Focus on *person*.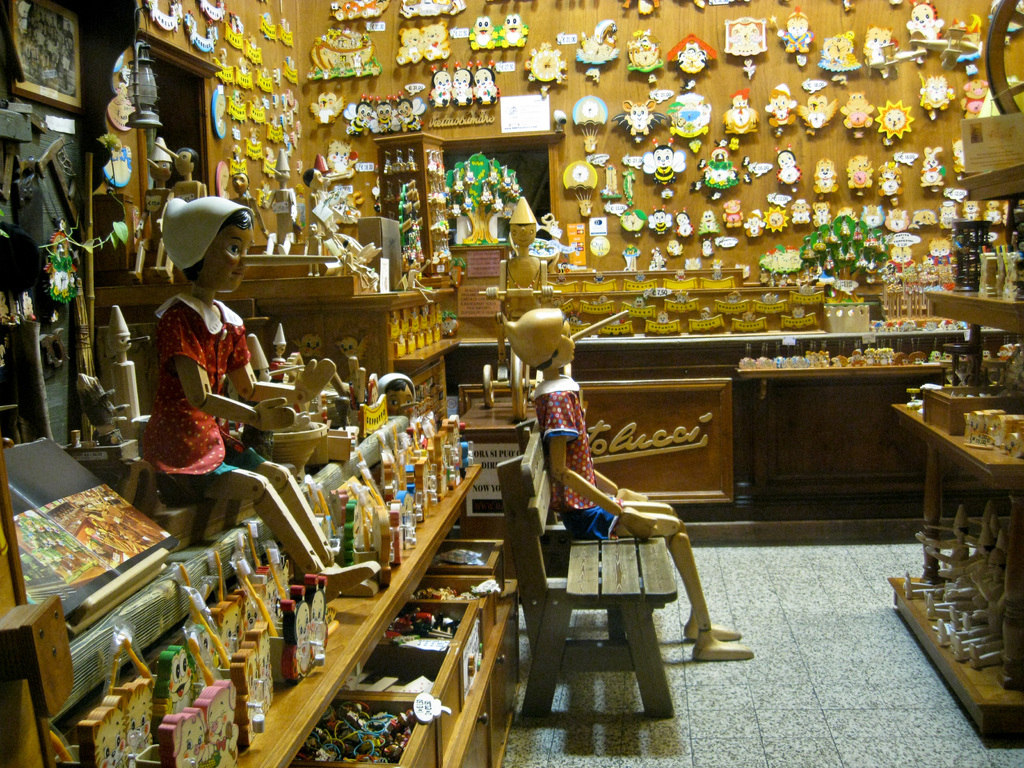
Focused at bbox=(138, 210, 376, 591).
